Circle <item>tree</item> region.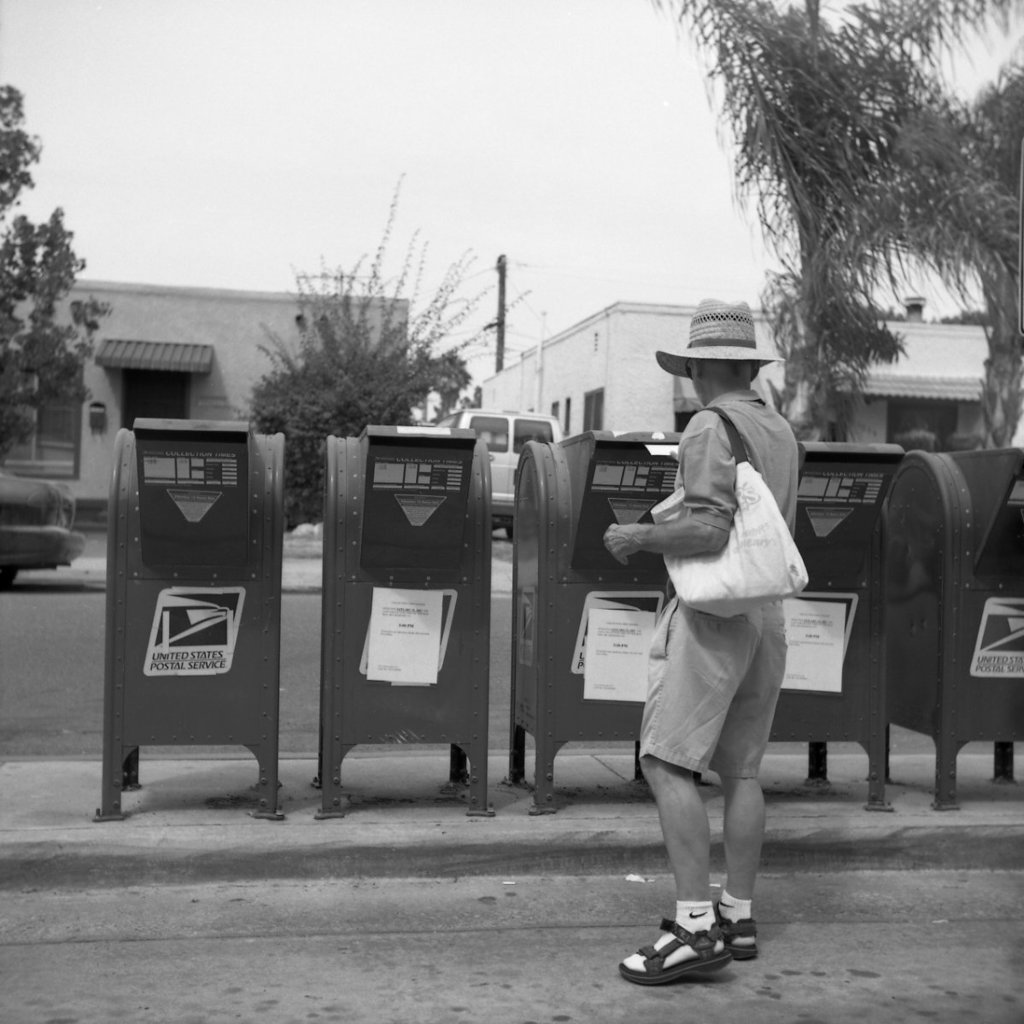
Region: crop(641, 0, 1023, 451).
